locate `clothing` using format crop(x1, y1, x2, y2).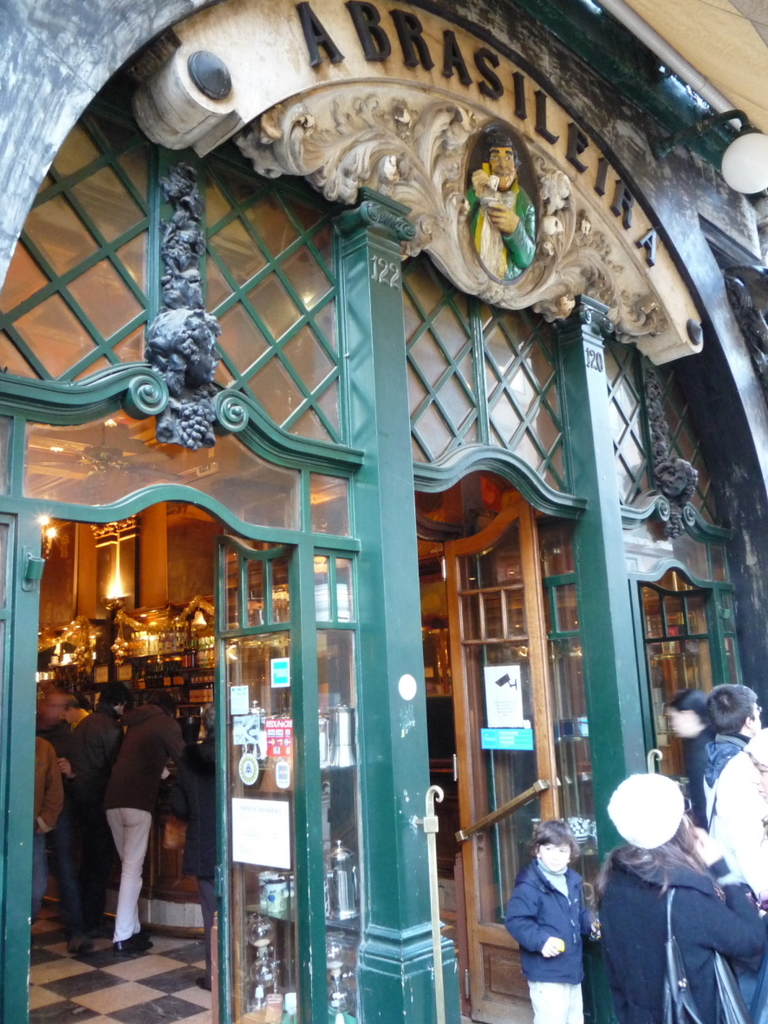
crop(680, 727, 709, 832).
